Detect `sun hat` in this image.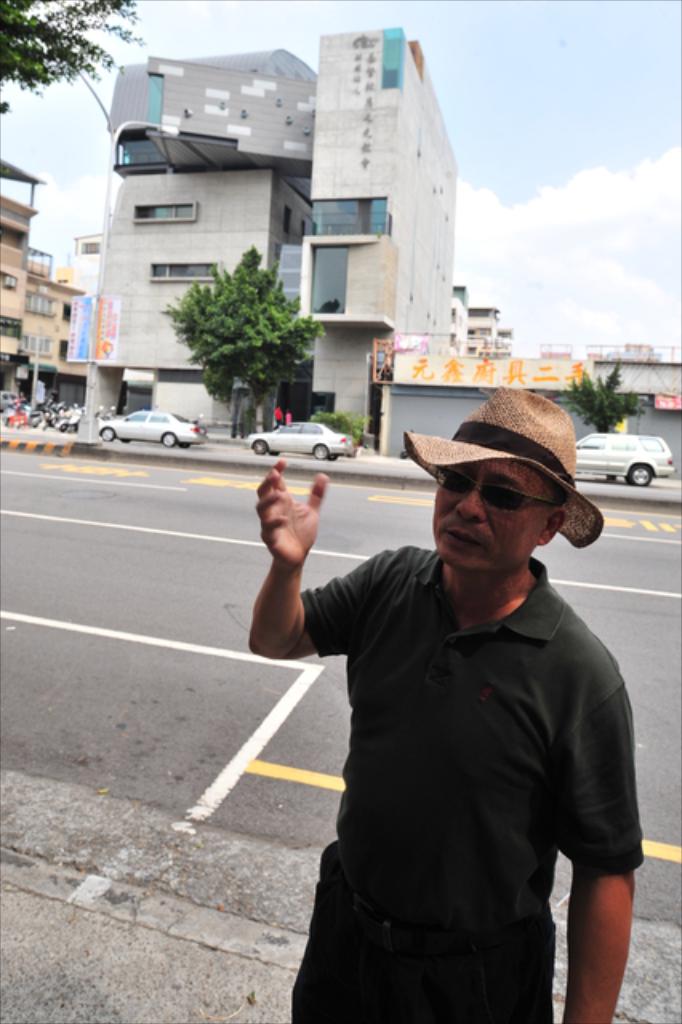
Detection: {"left": 400, "top": 387, "right": 605, "bottom": 547}.
